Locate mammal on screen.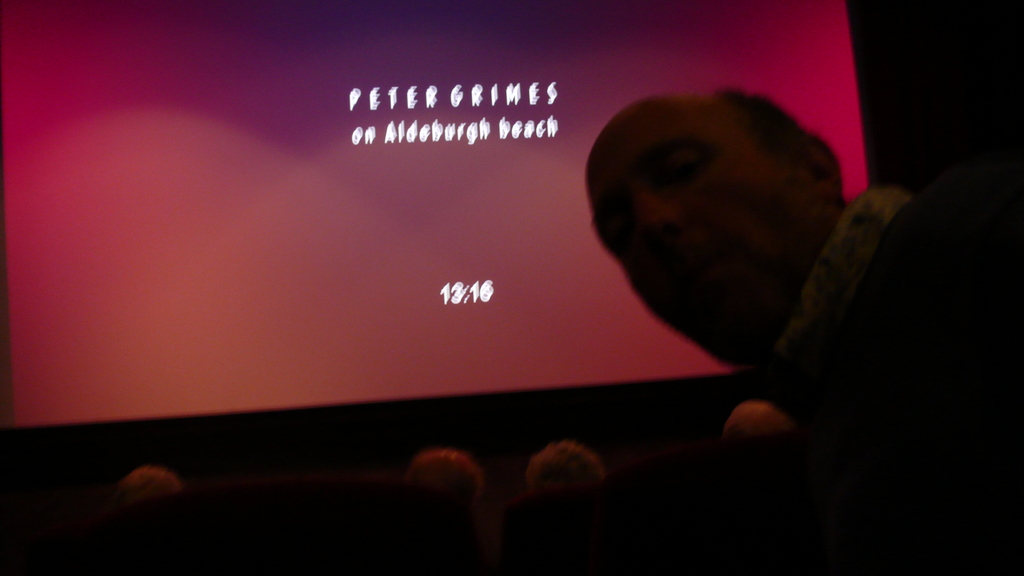
On screen at <bbox>113, 466, 185, 505</bbox>.
